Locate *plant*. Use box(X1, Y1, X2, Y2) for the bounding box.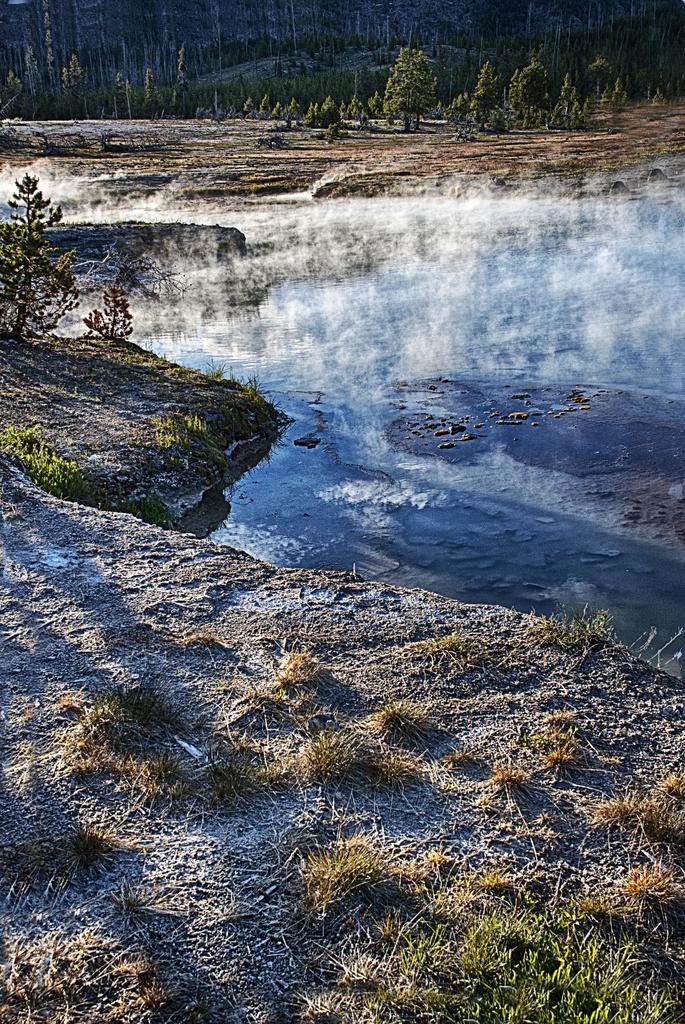
box(0, 173, 87, 342).
